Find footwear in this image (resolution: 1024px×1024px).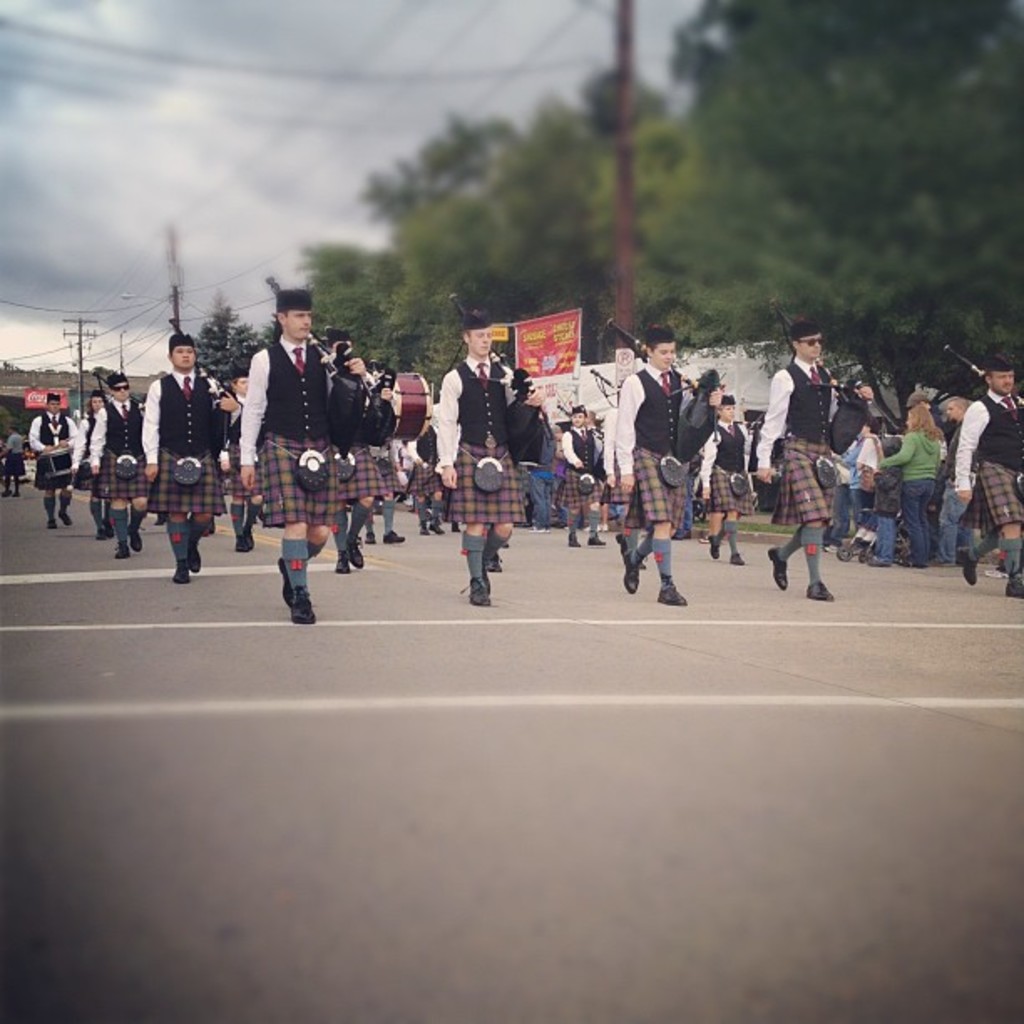
rect(770, 539, 791, 594).
